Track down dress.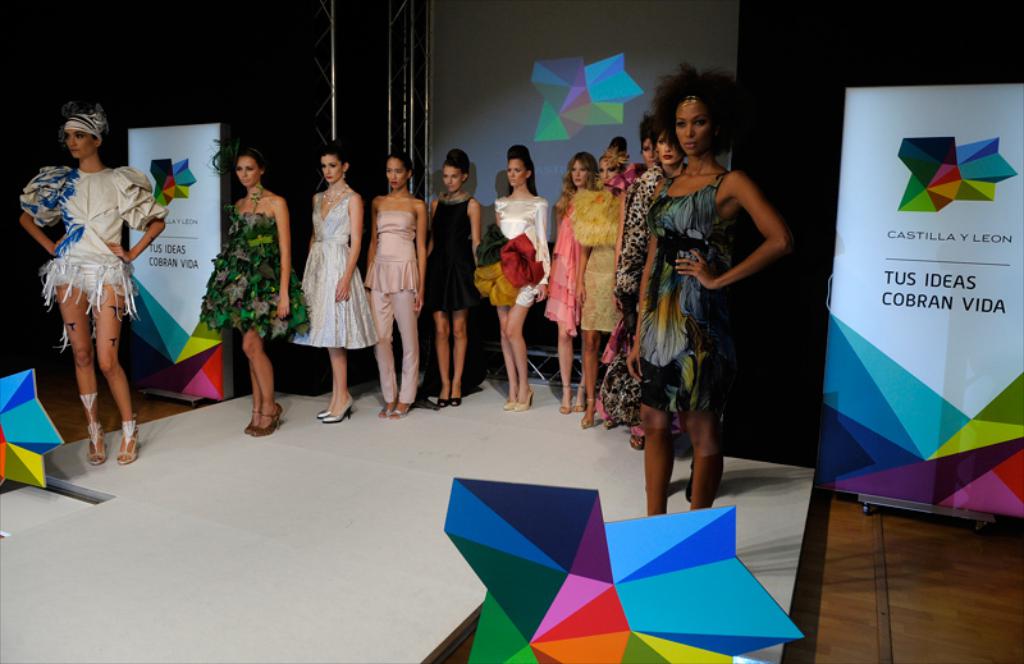
Tracked to {"x1": 637, "y1": 170, "x2": 740, "y2": 417}.
